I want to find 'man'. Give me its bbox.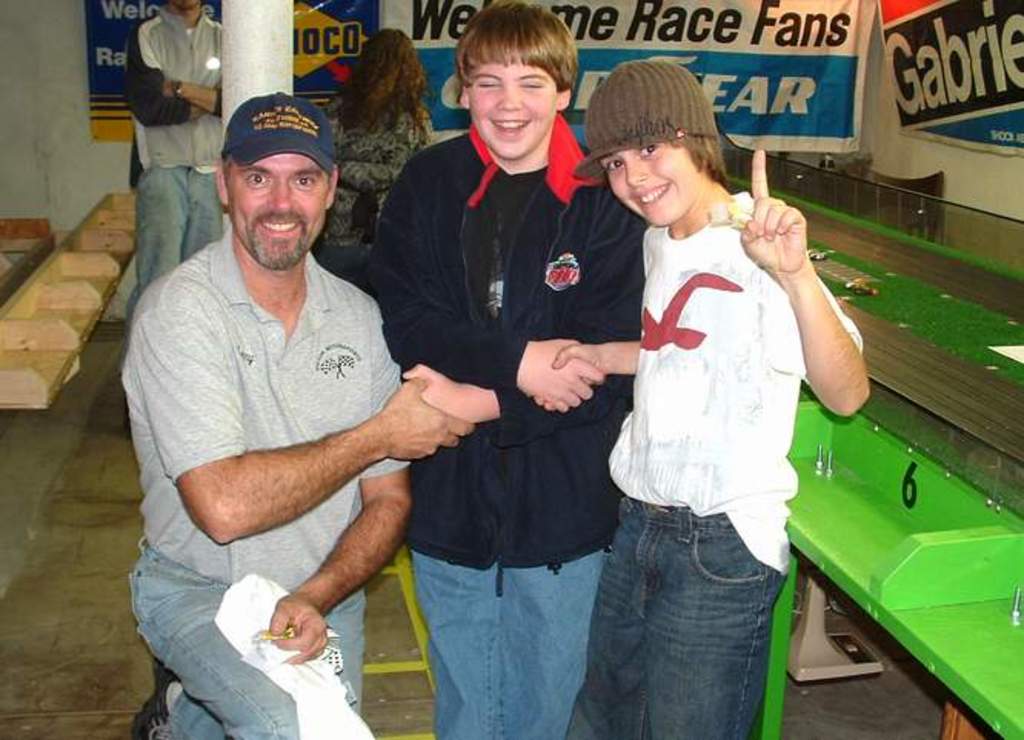
(x1=118, y1=82, x2=494, y2=717).
